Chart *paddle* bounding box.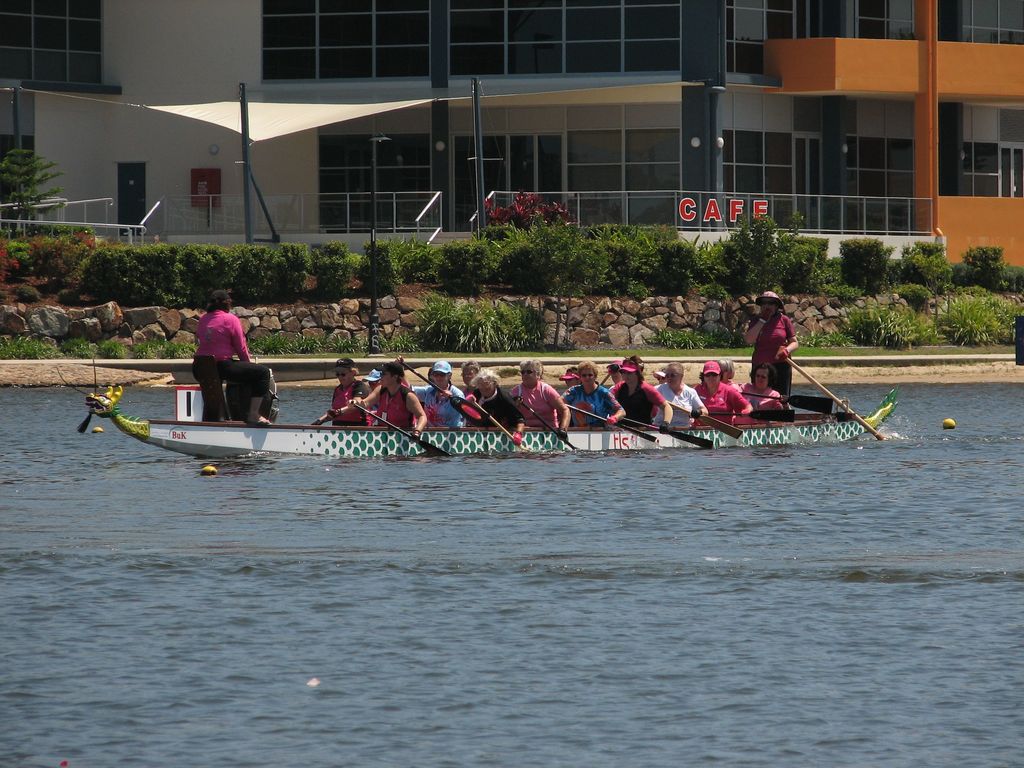
Charted: pyautogui.locateOnScreen(733, 381, 839, 420).
